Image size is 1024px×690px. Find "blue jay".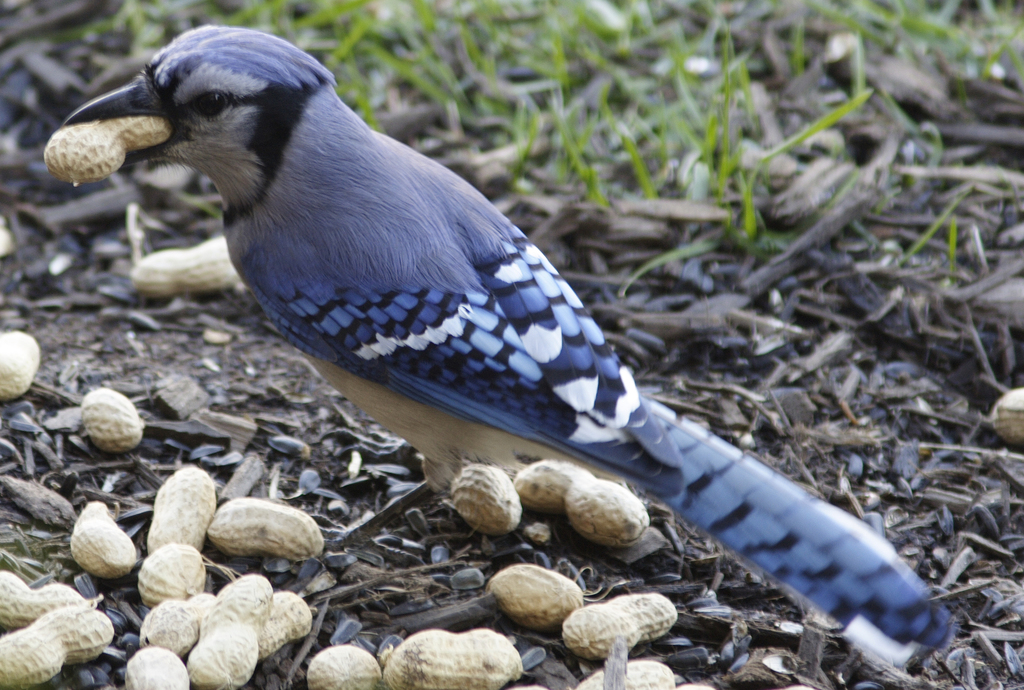
box(57, 21, 957, 677).
